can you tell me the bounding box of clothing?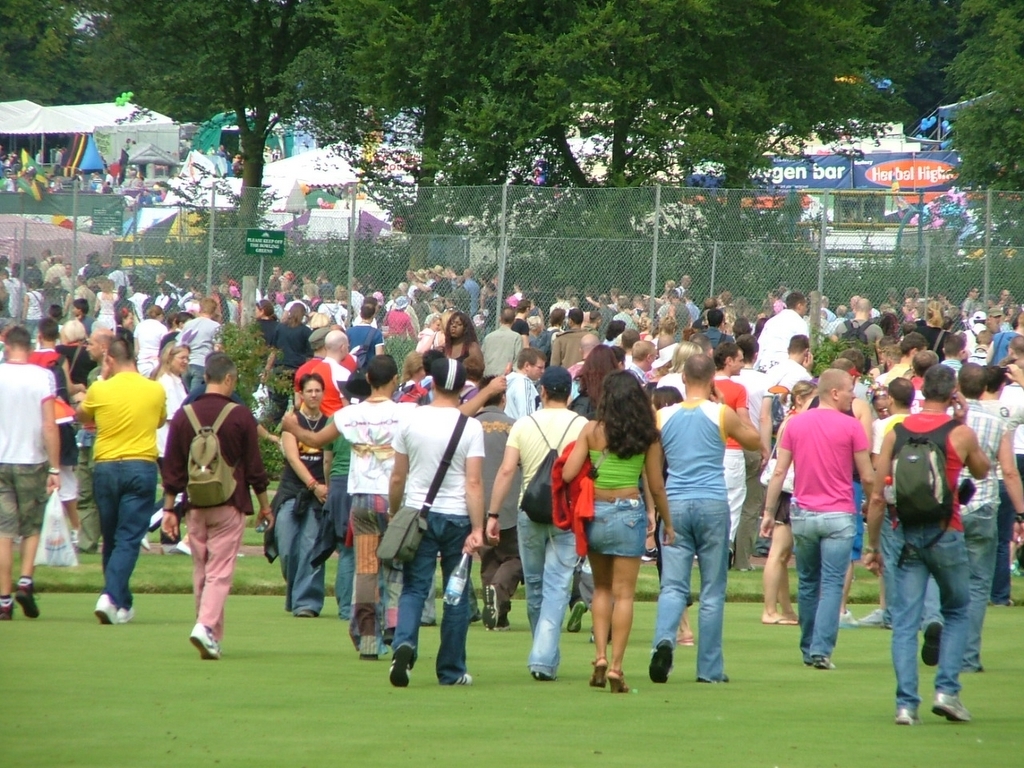
BBox(548, 435, 594, 556).
